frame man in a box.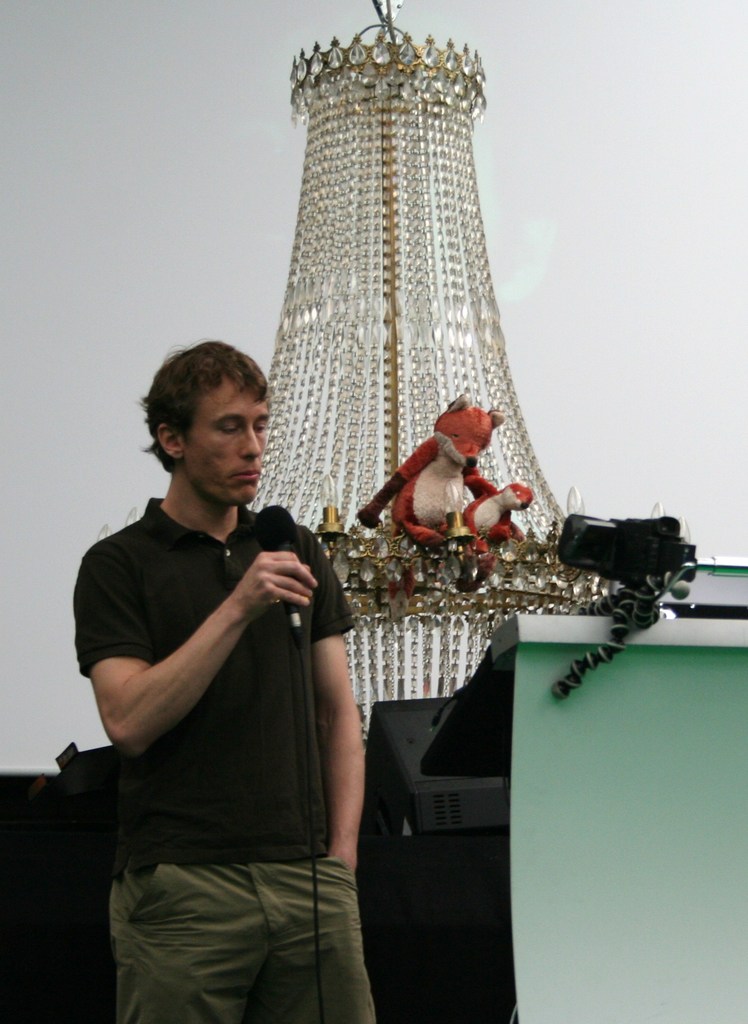
(x1=75, y1=289, x2=402, y2=1003).
